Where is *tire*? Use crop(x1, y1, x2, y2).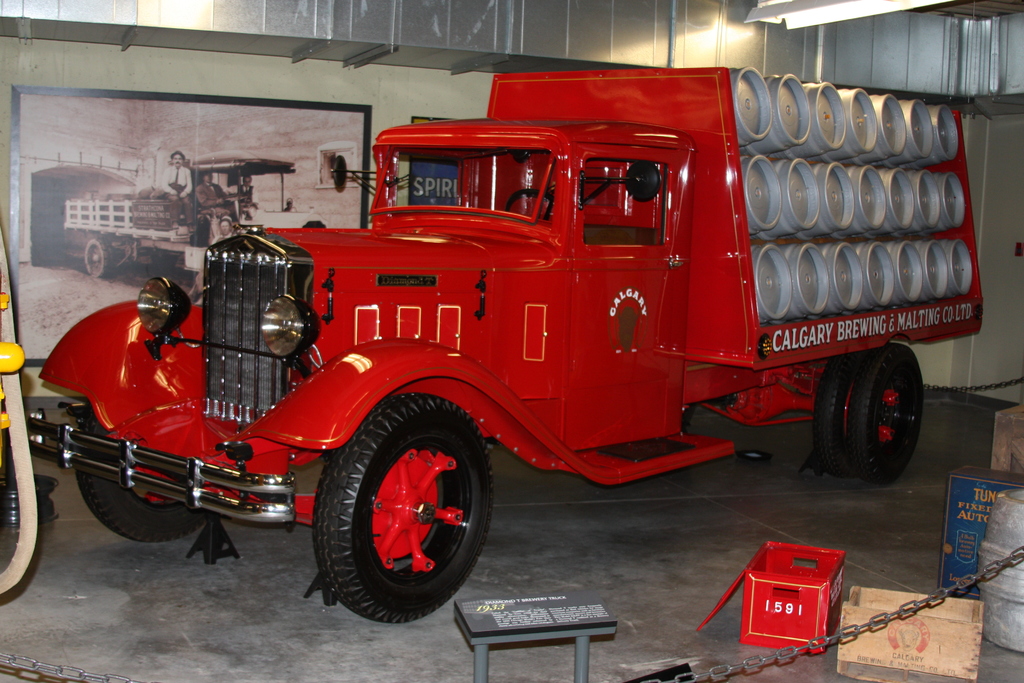
crop(812, 352, 867, 476).
